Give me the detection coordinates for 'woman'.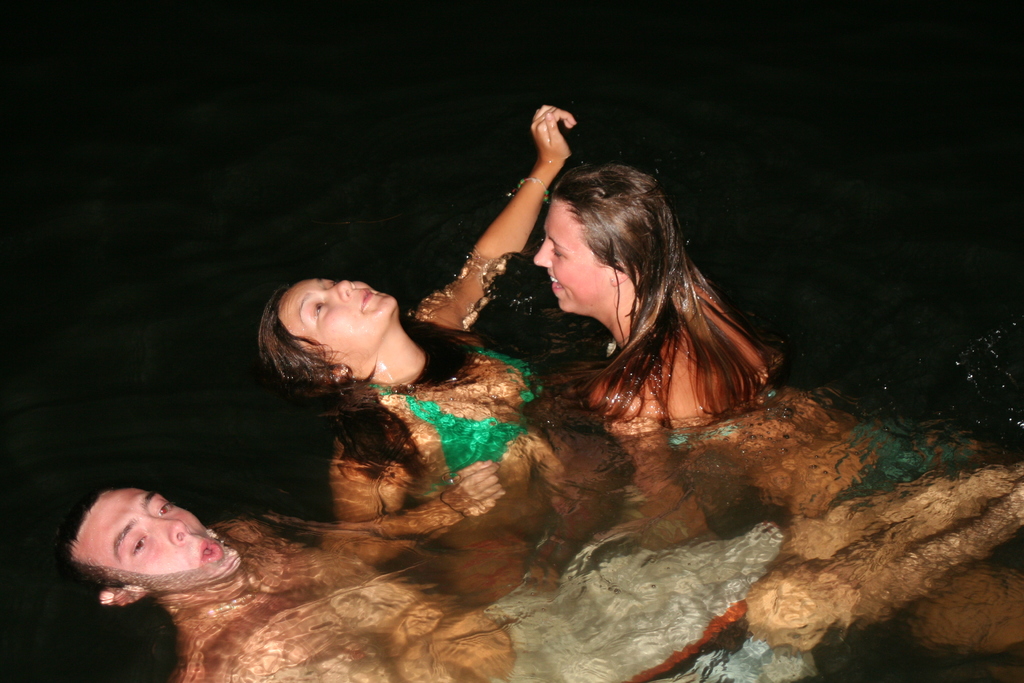
select_region(535, 168, 985, 527).
